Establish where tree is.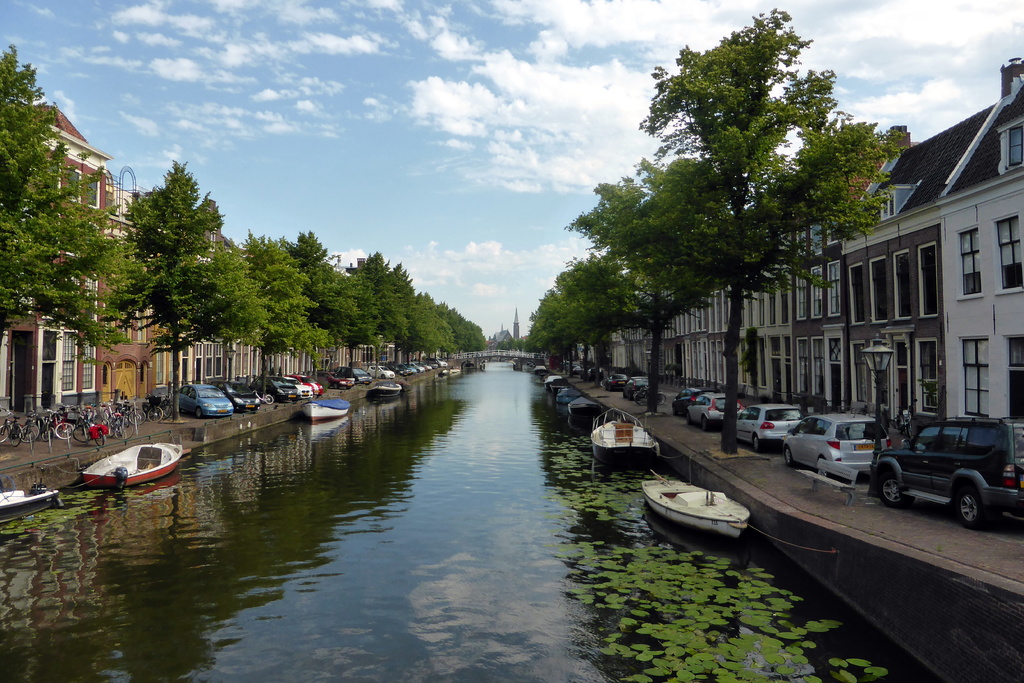
Established at crop(572, 174, 732, 416).
